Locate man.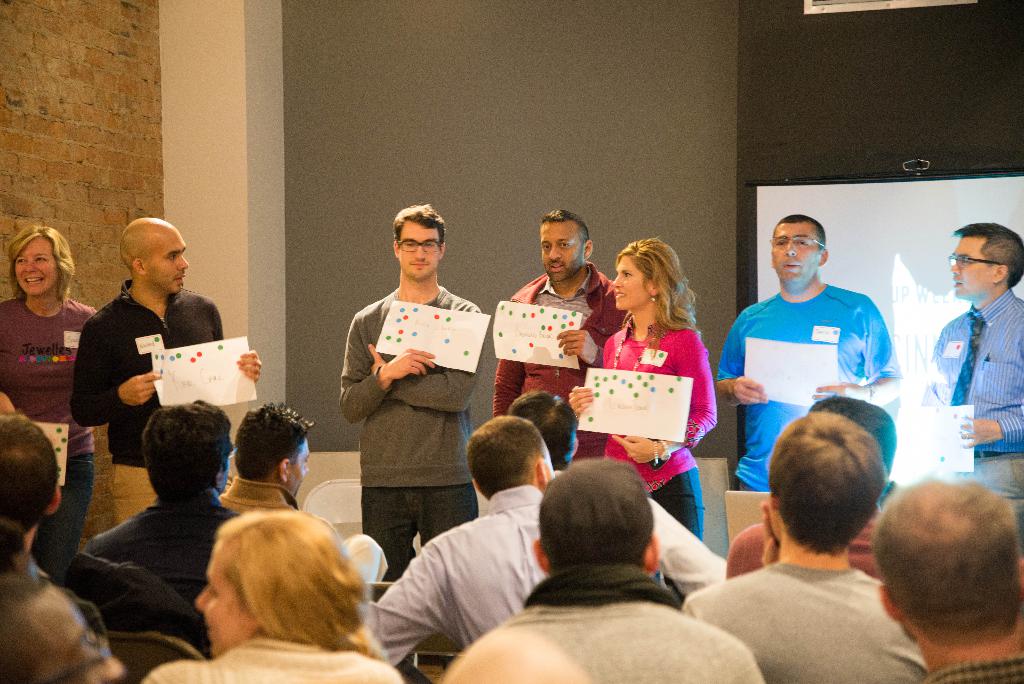
Bounding box: (493, 208, 623, 457).
